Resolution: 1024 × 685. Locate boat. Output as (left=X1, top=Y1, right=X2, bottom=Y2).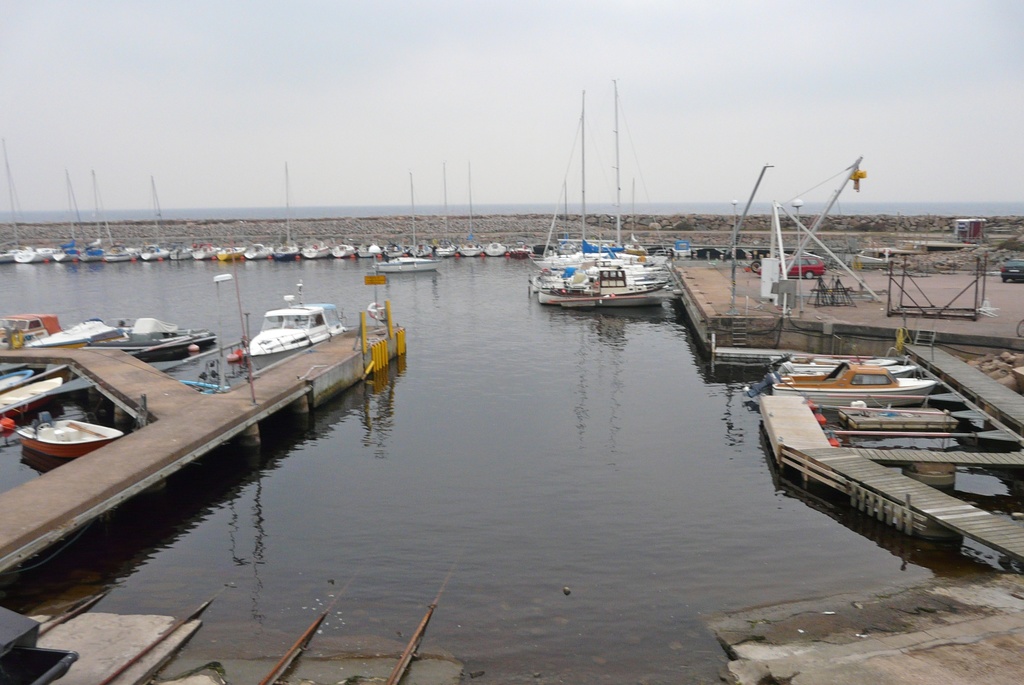
(left=237, top=240, right=276, bottom=260).
